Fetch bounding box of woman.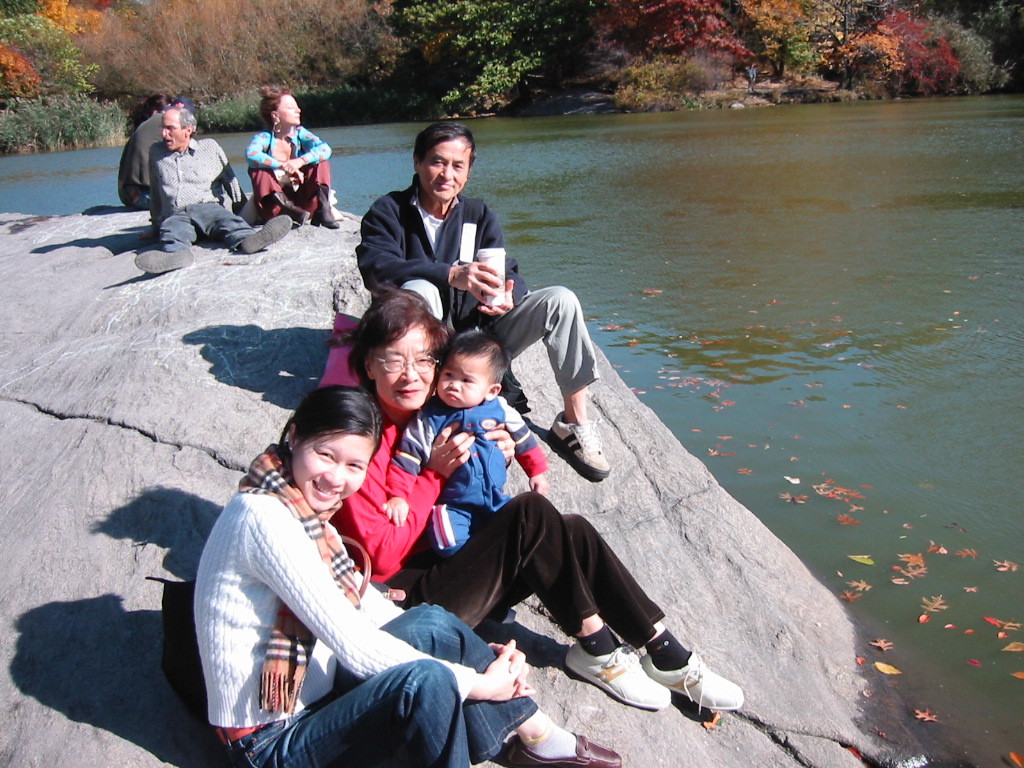
Bbox: {"left": 241, "top": 84, "right": 336, "bottom": 233}.
